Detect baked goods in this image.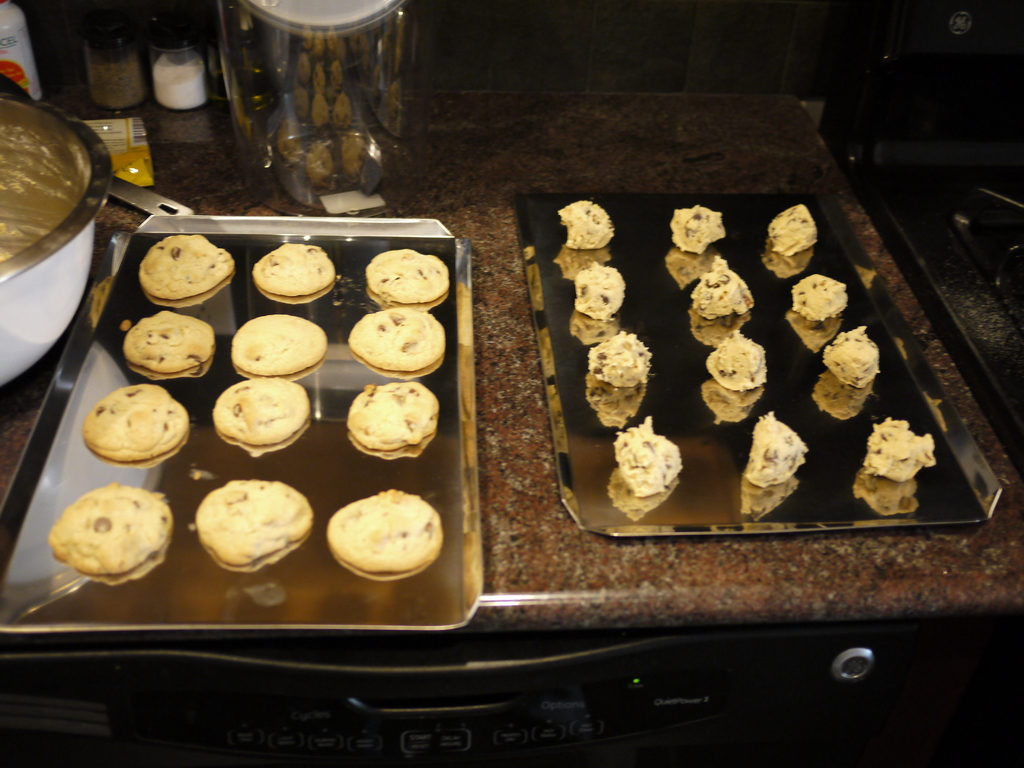
Detection: l=142, t=232, r=237, b=303.
